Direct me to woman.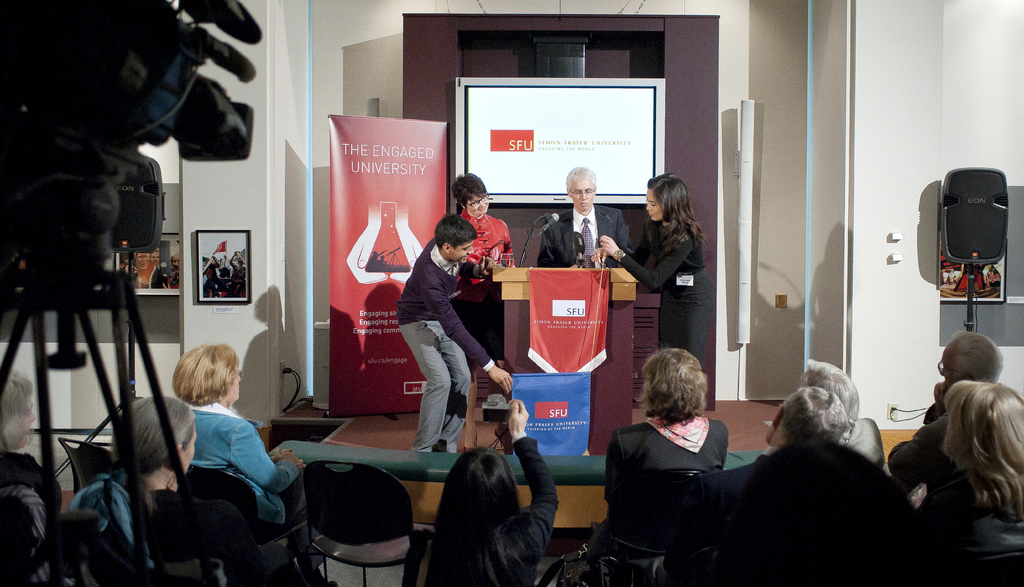
Direction: [399,401,561,586].
